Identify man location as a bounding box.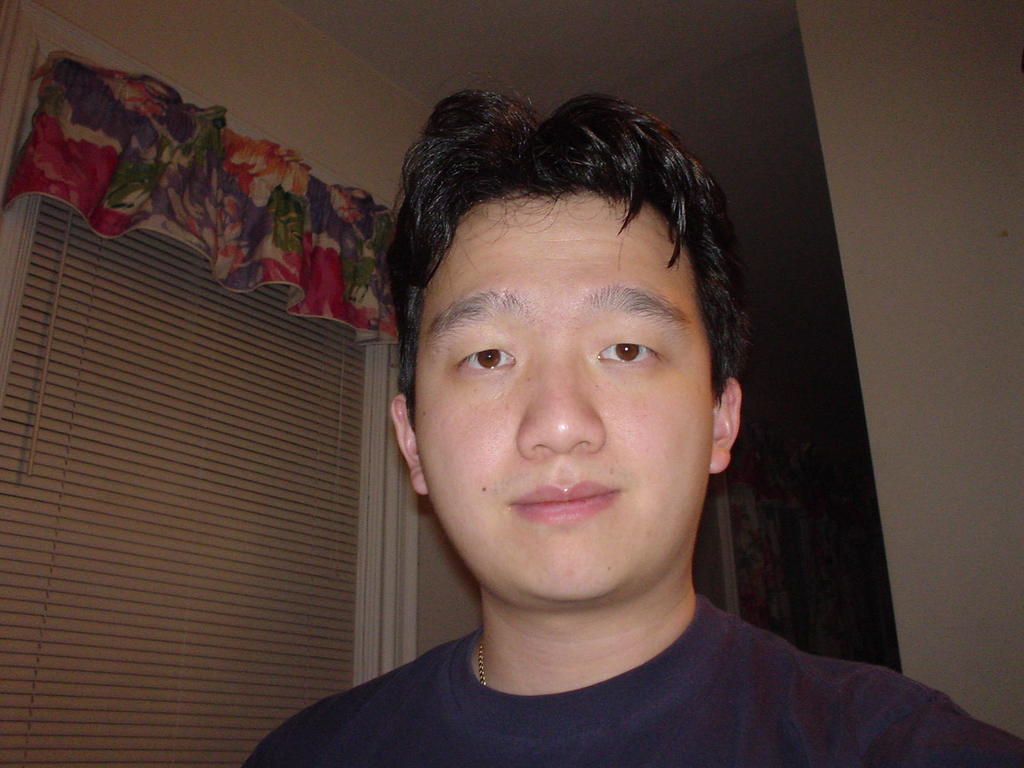
218,65,972,757.
